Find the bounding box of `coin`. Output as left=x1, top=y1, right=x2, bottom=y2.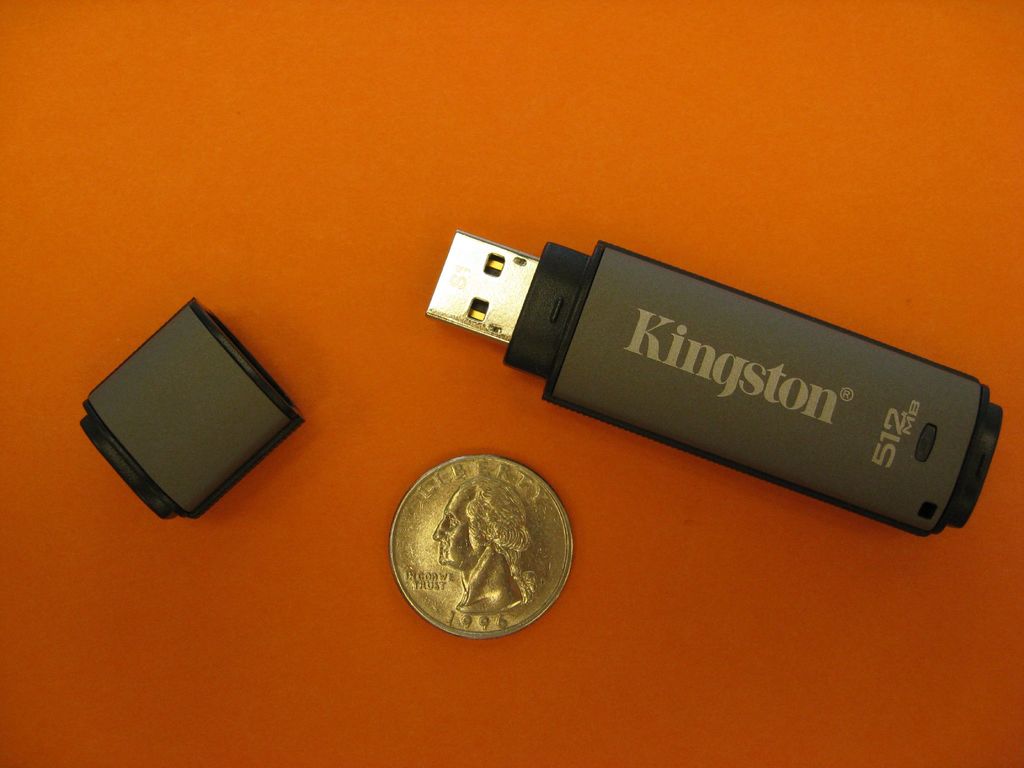
left=387, top=453, right=579, bottom=639.
